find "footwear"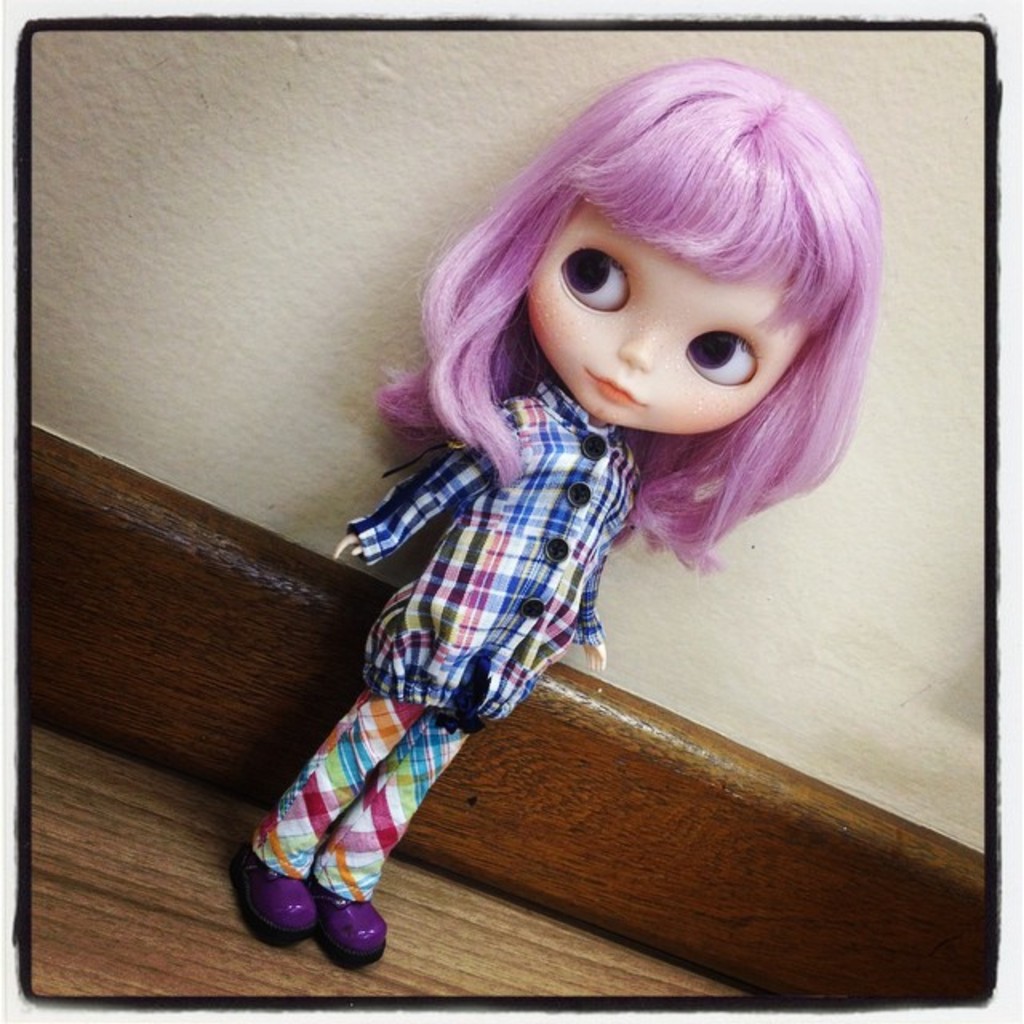
select_region(229, 832, 320, 955)
